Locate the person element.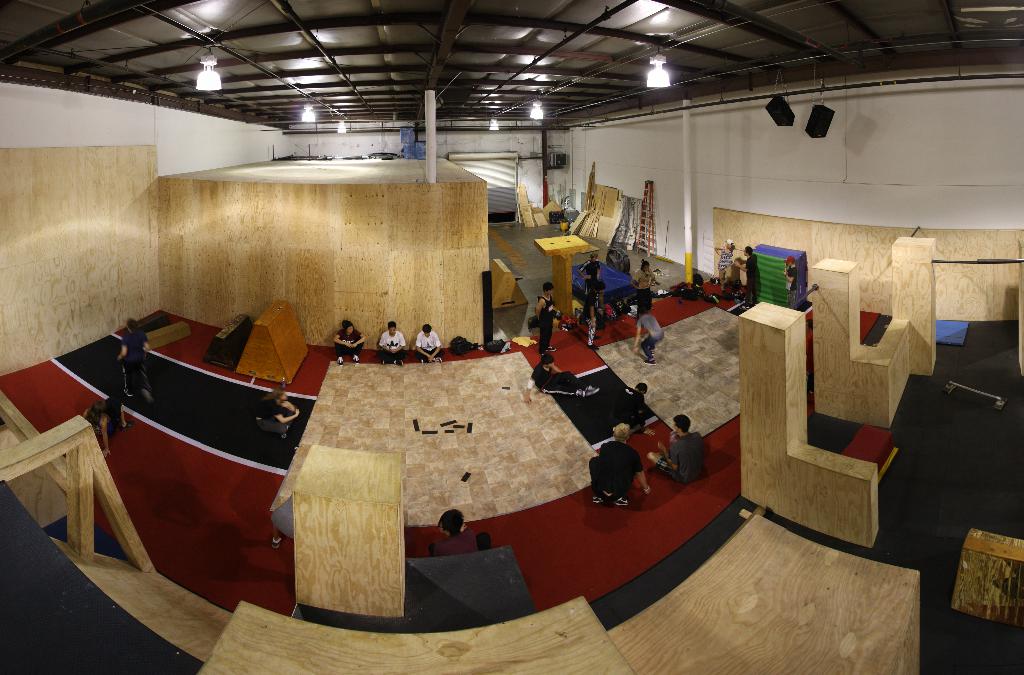
Element bbox: select_region(636, 306, 665, 362).
